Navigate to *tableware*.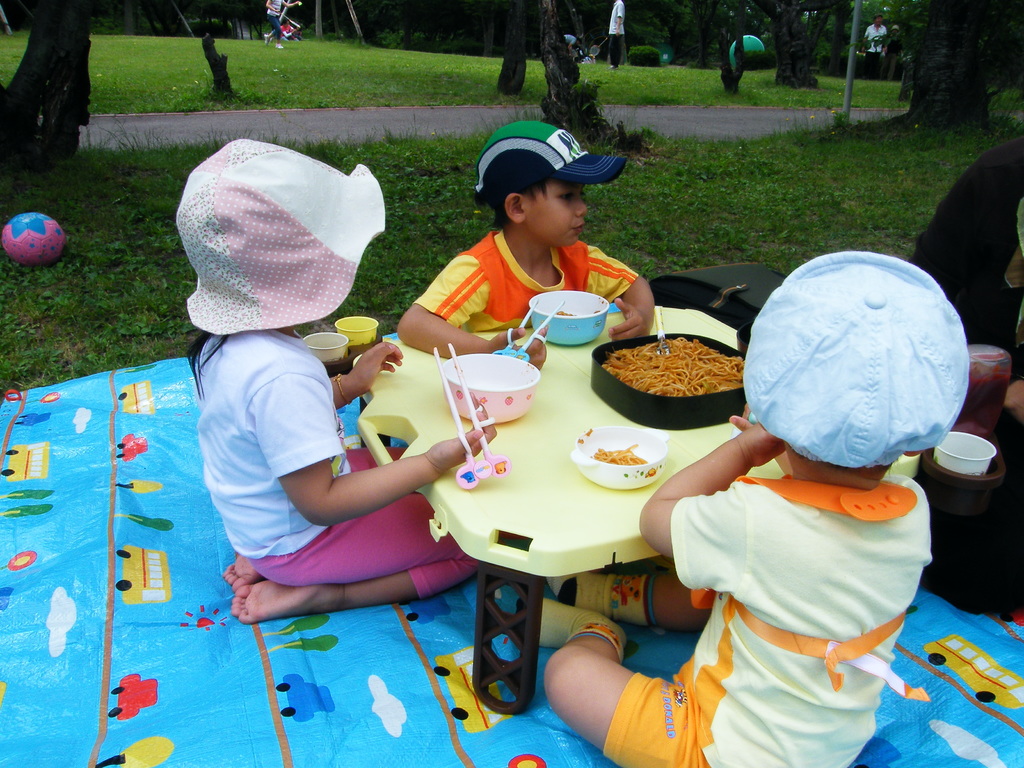
Navigation target: {"left": 440, "top": 349, "right": 543, "bottom": 428}.
